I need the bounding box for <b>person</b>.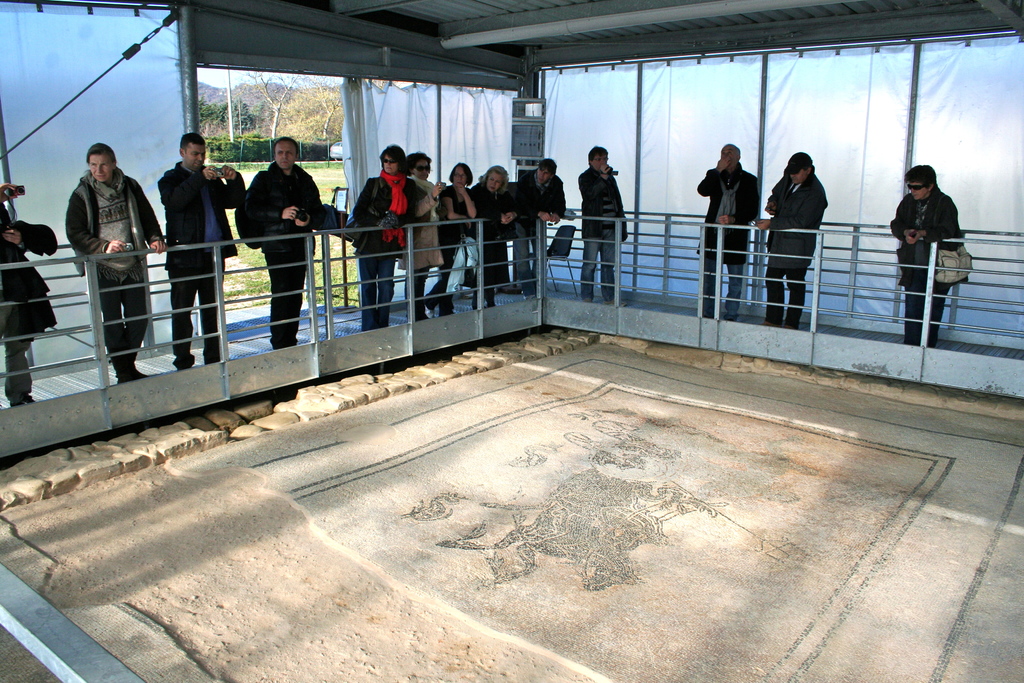
Here it is: 692:145:761:321.
